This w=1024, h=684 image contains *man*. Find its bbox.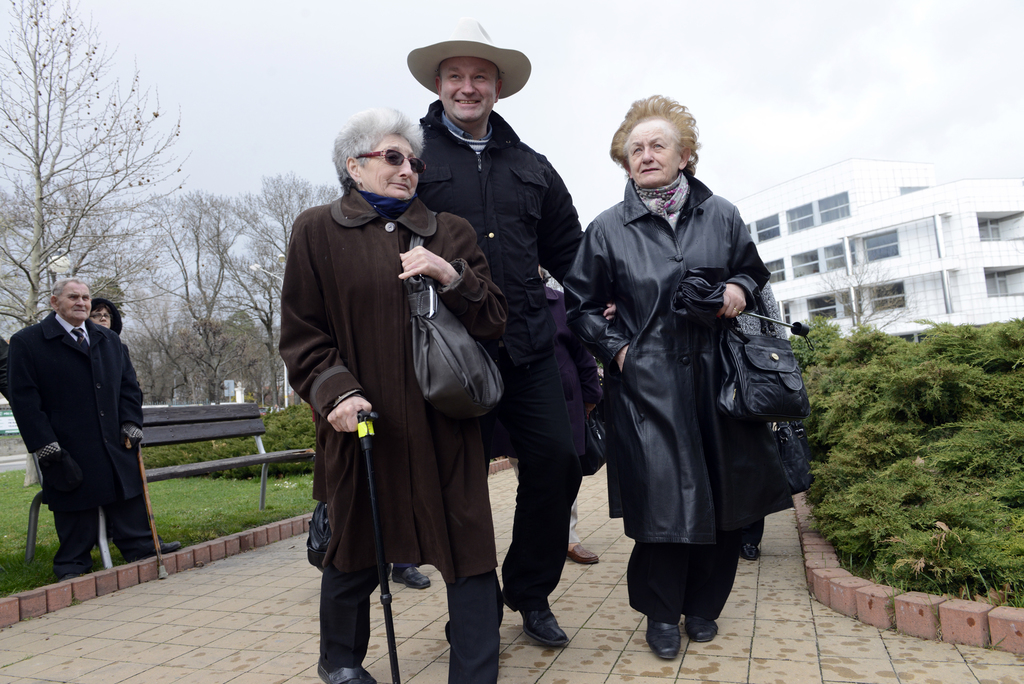
(left=81, top=296, right=184, bottom=552).
